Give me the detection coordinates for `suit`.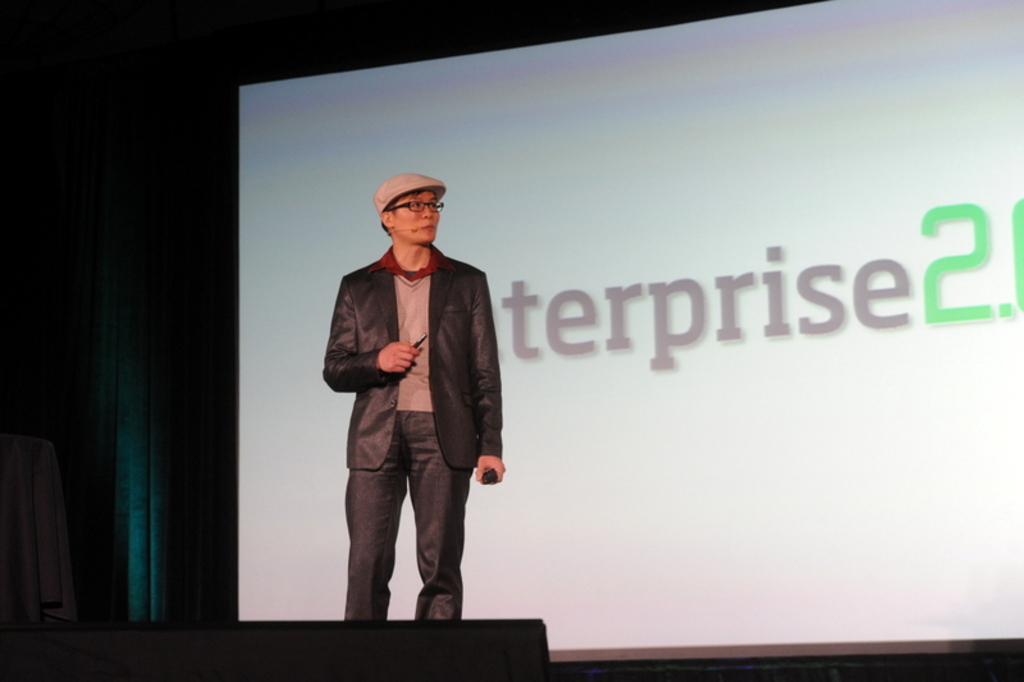
320:242:504:622.
